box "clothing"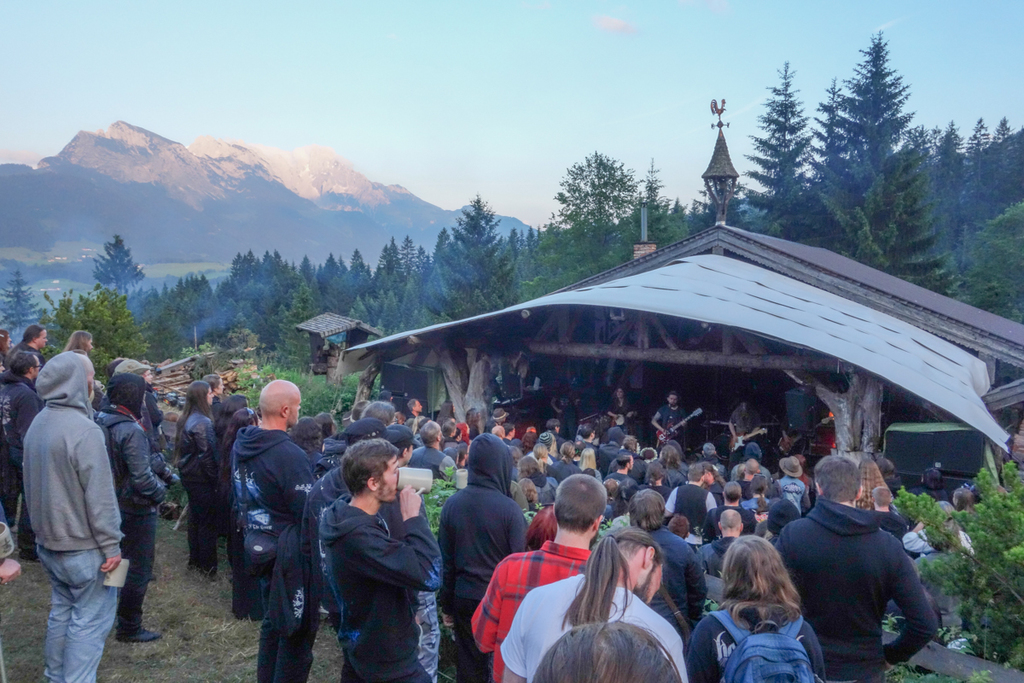
left=585, top=440, right=596, bottom=464
